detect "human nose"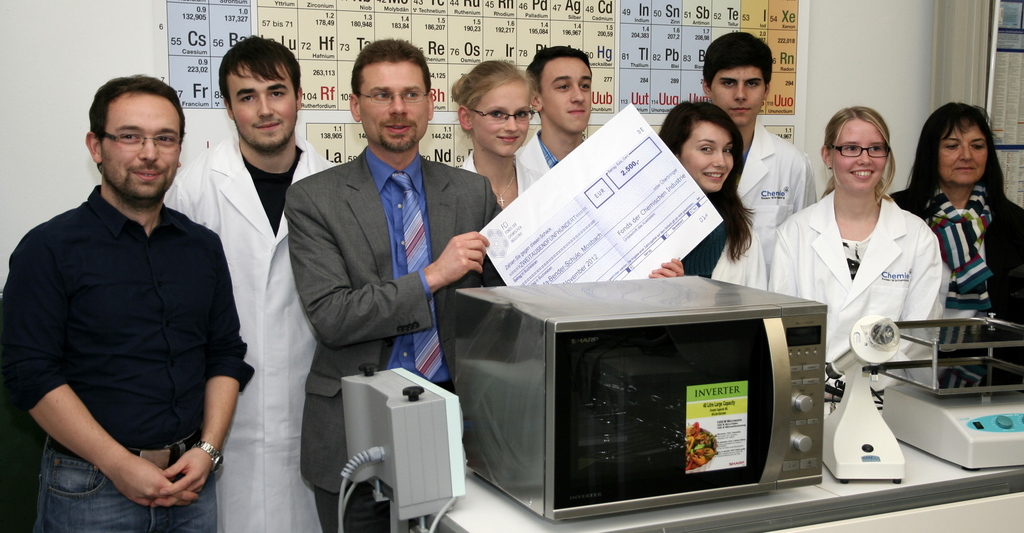
rect(254, 92, 275, 118)
